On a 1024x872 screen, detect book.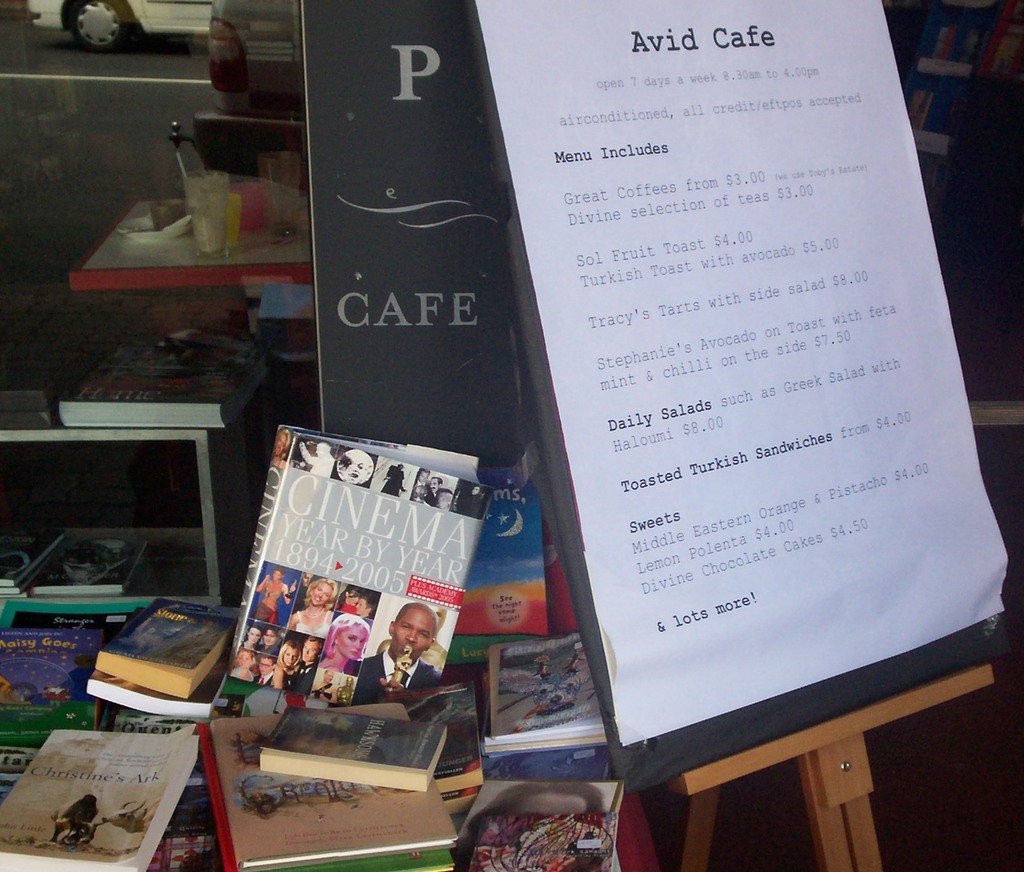
region(4, 711, 214, 862).
